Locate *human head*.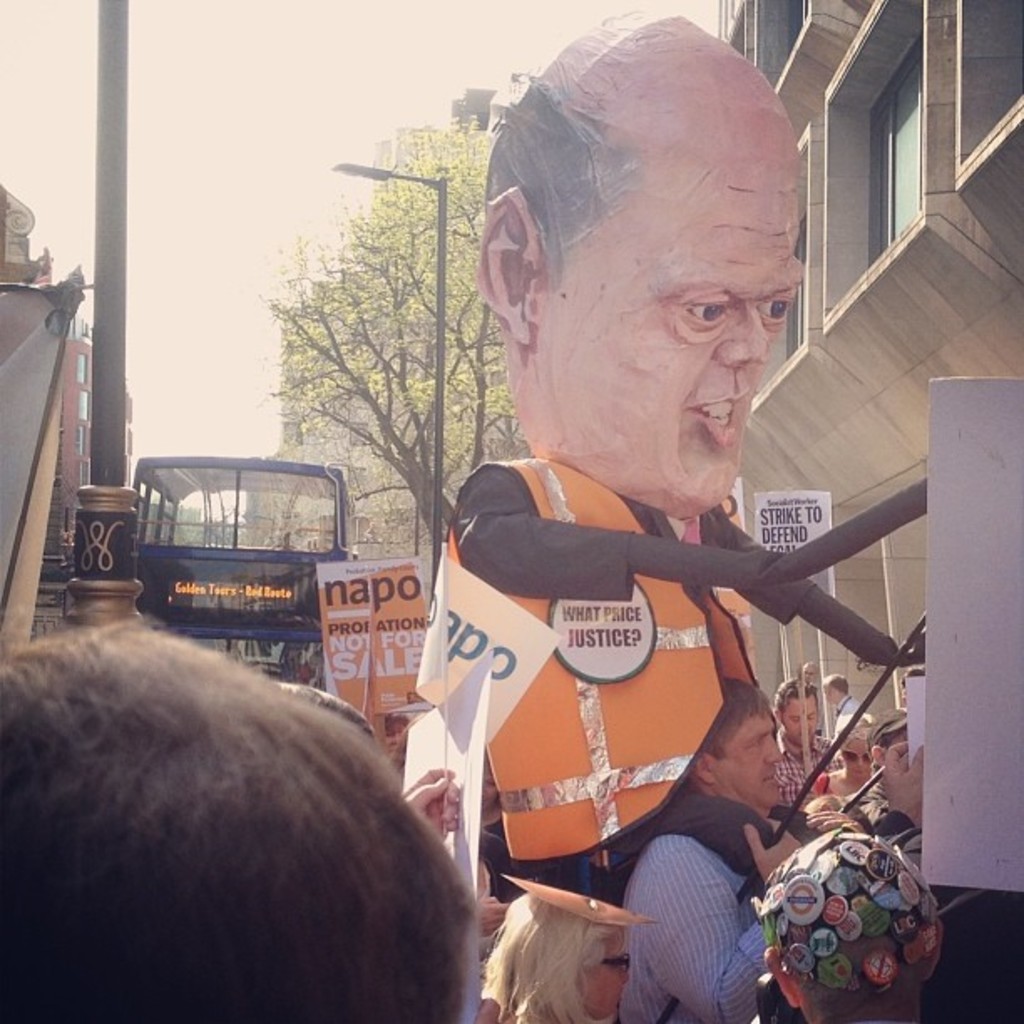
Bounding box: <box>701,686,788,820</box>.
